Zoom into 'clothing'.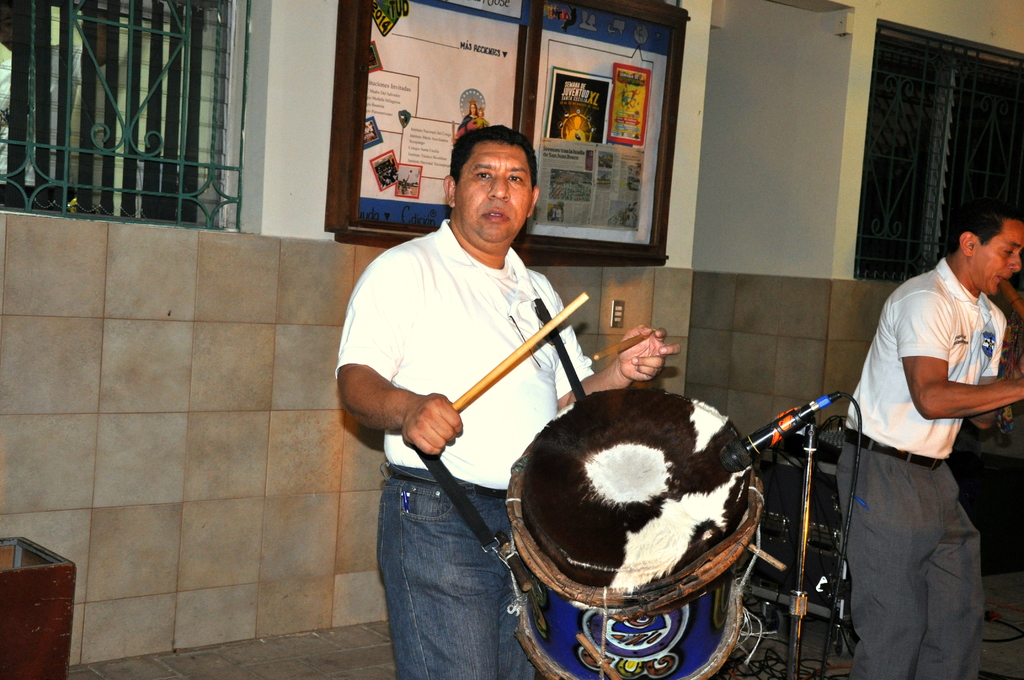
Zoom target: (x1=334, y1=219, x2=596, y2=679).
